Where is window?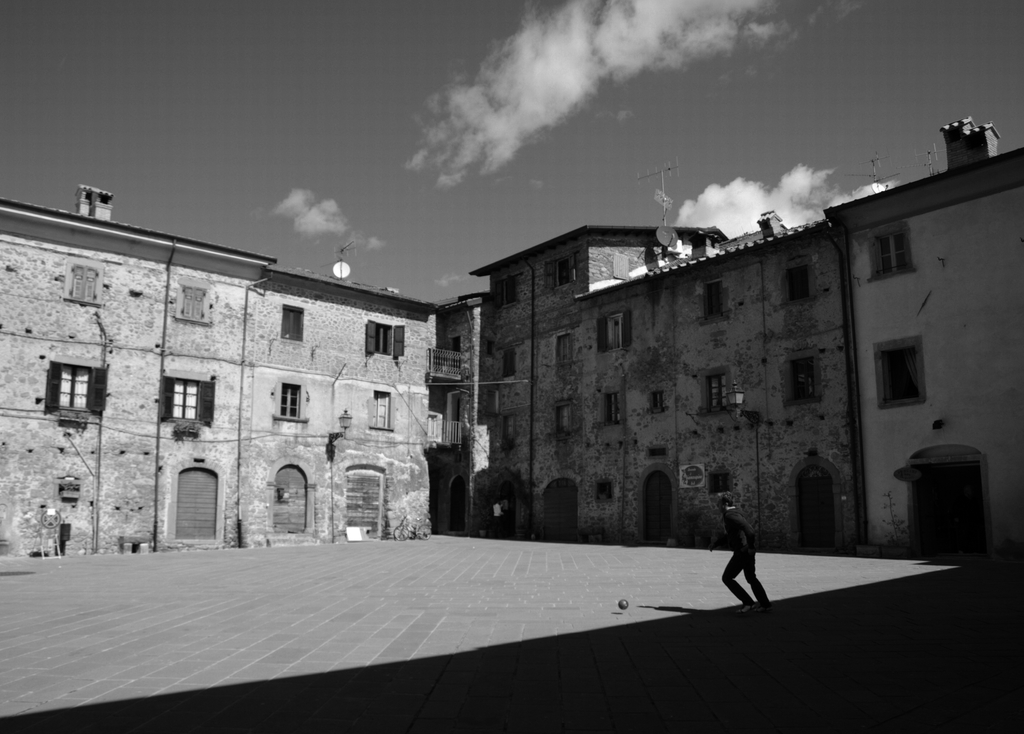
(left=47, top=356, right=111, bottom=414).
